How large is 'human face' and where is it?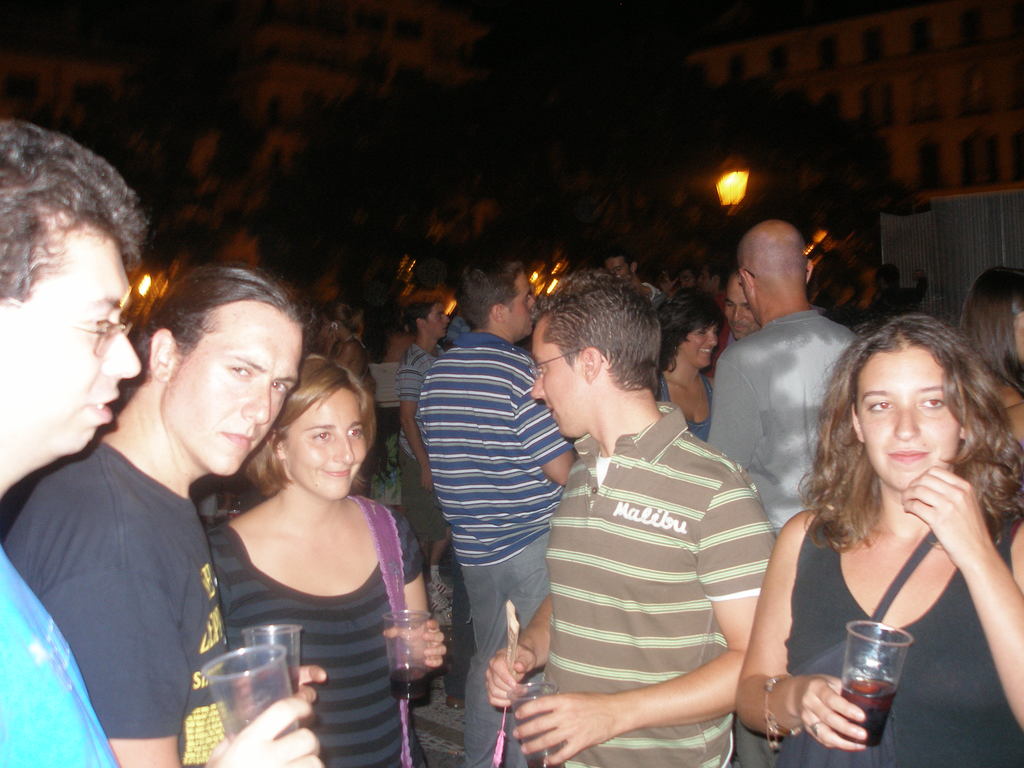
Bounding box: 29 228 141 426.
